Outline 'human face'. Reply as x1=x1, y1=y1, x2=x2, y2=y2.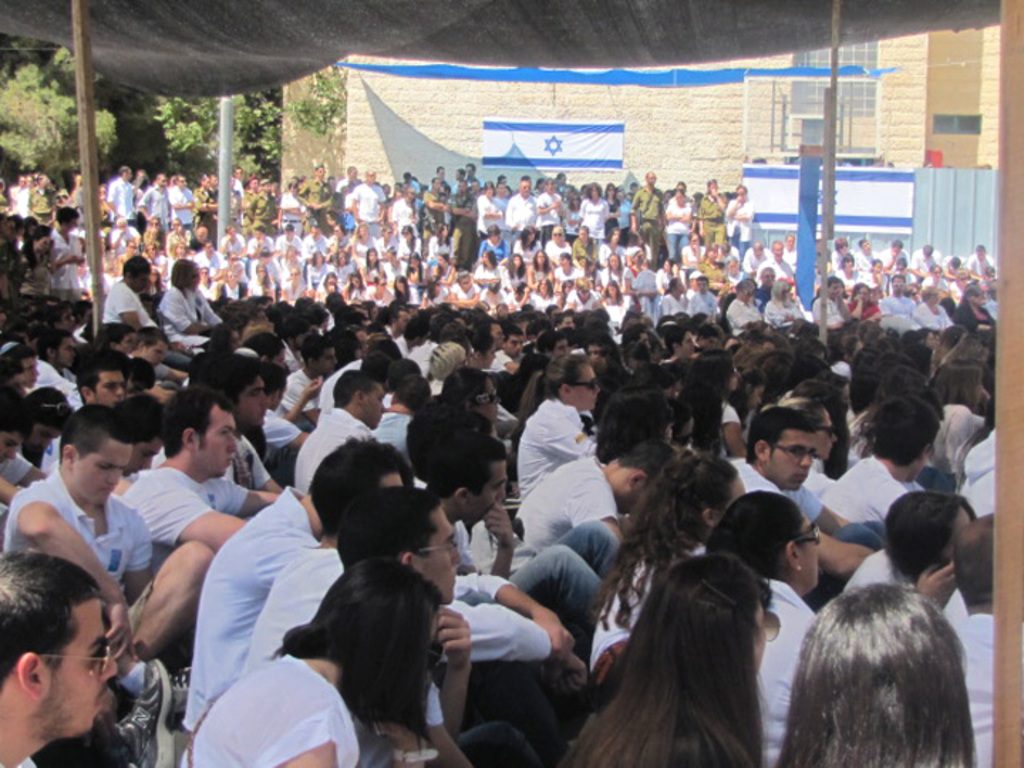
x1=121, y1=330, x2=135, y2=353.
